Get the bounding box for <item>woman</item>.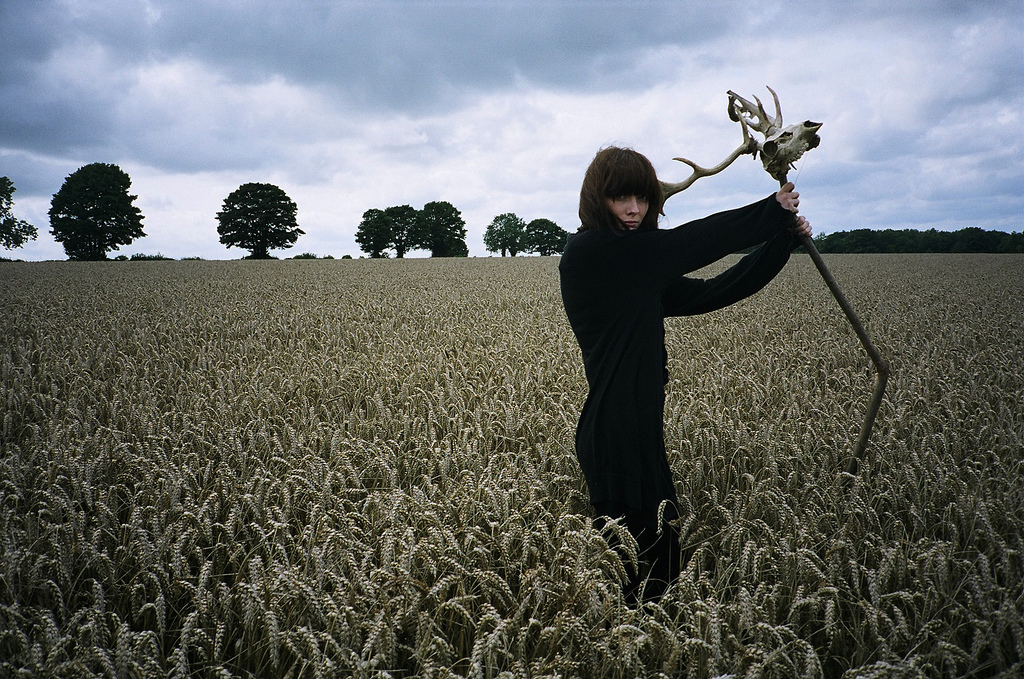
[x1=563, y1=99, x2=789, y2=601].
